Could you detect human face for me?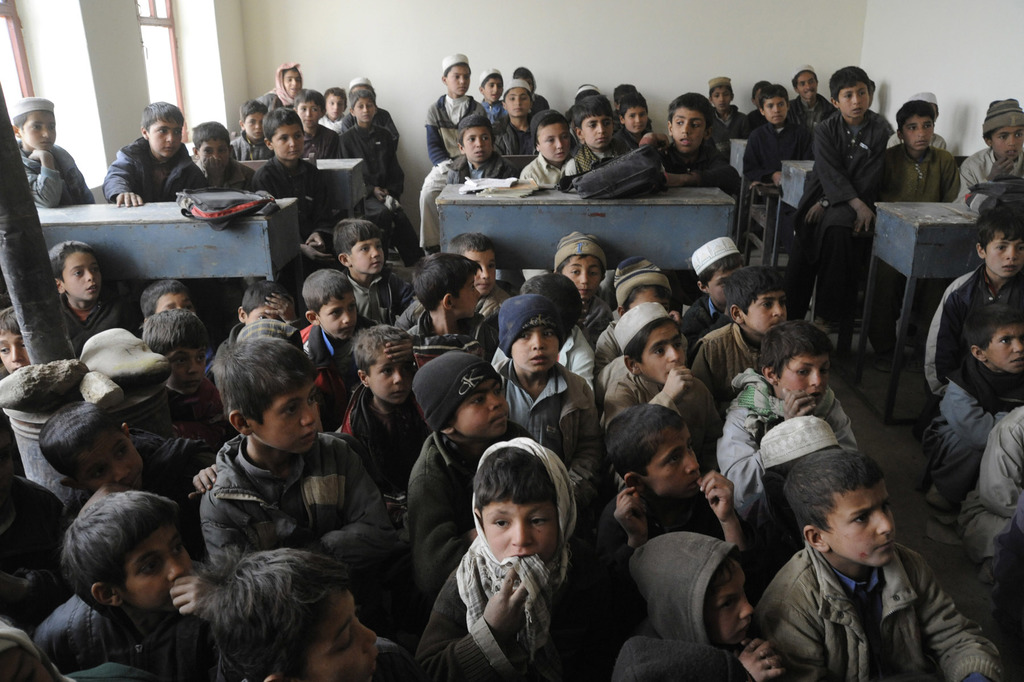
Detection result: {"x1": 775, "y1": 356, "x2": 829, "y2": 408}.
